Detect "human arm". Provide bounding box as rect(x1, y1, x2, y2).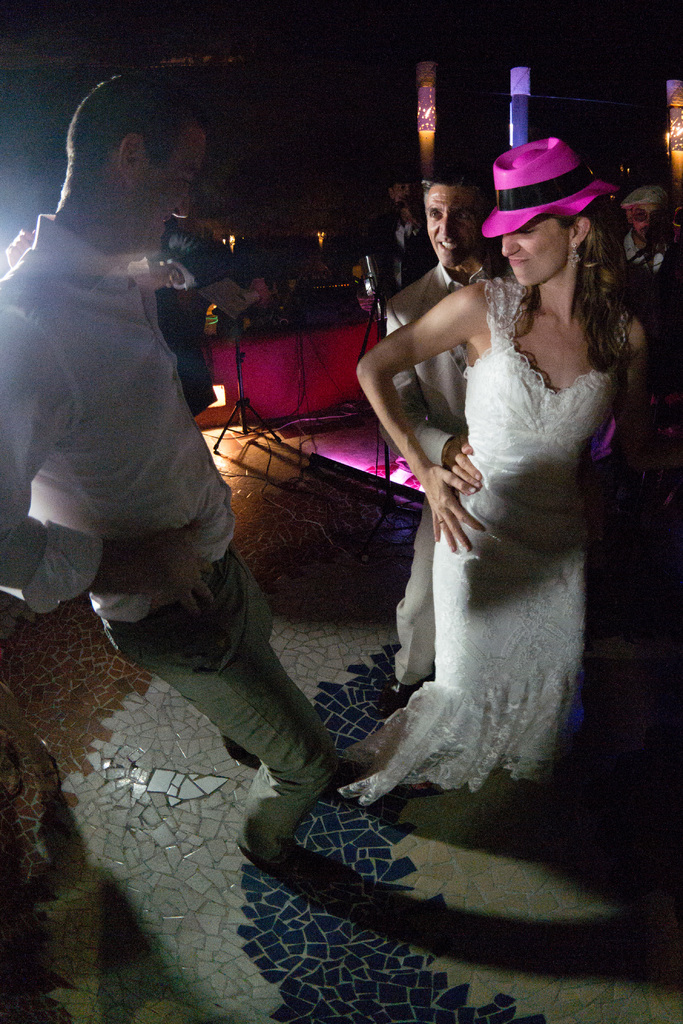
rect(3, 228, 36, 269).
